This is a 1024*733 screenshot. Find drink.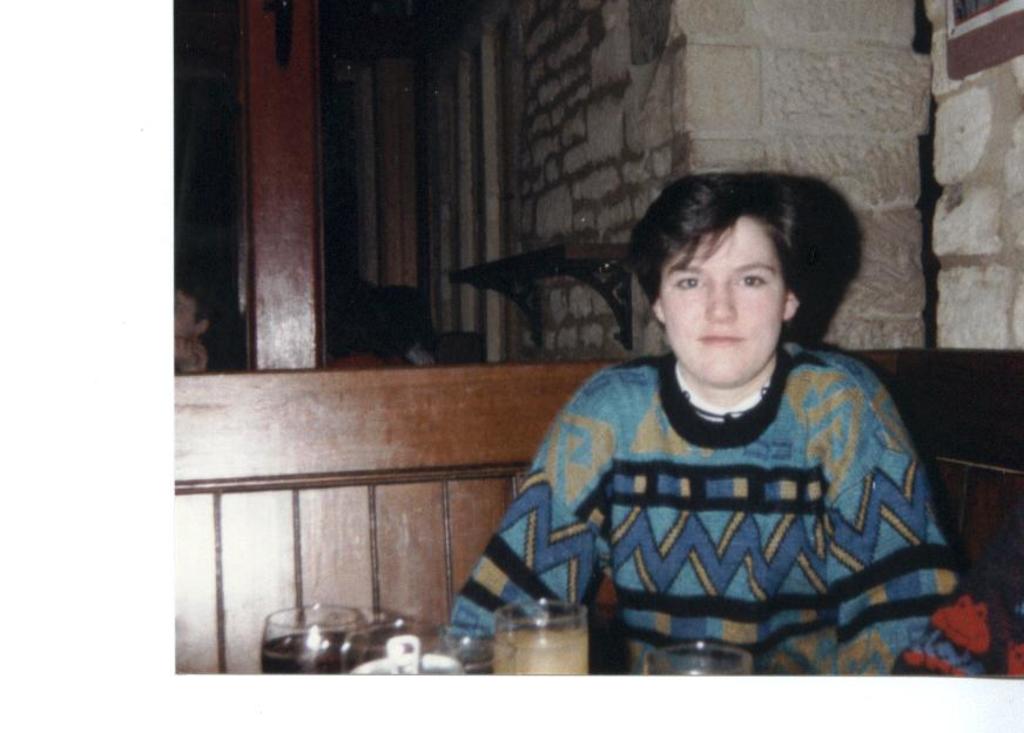
Bounding box: (267, 612, 365, 681).
